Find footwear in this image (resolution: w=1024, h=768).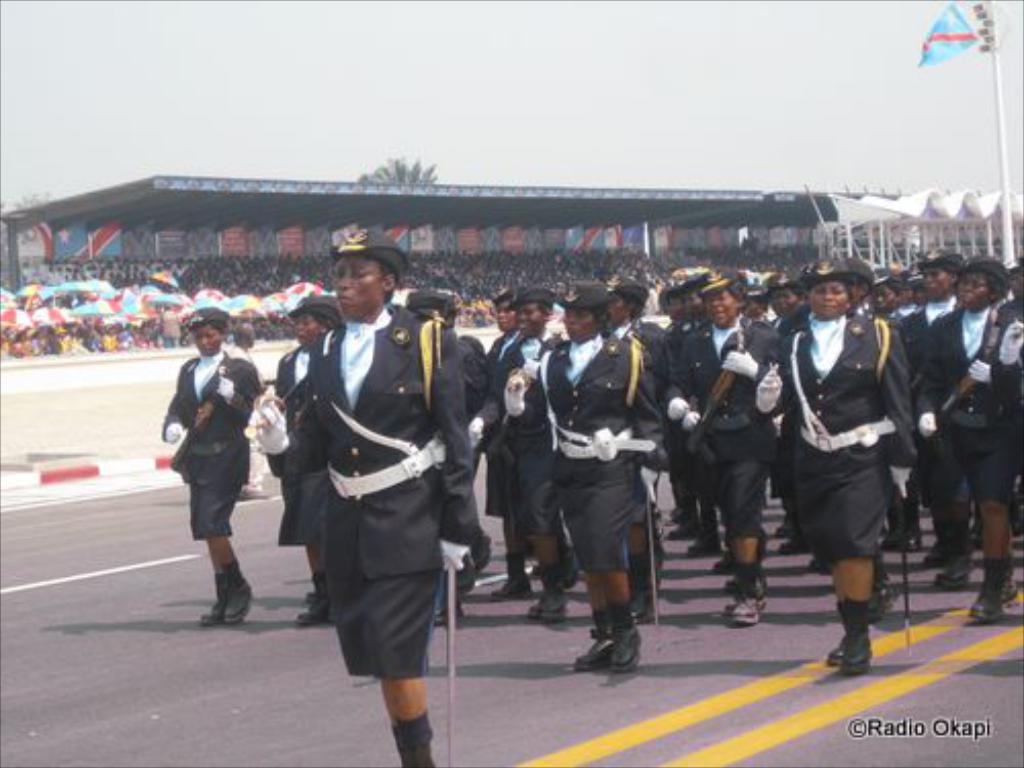
l=883, t=518, r=928, b=551.
